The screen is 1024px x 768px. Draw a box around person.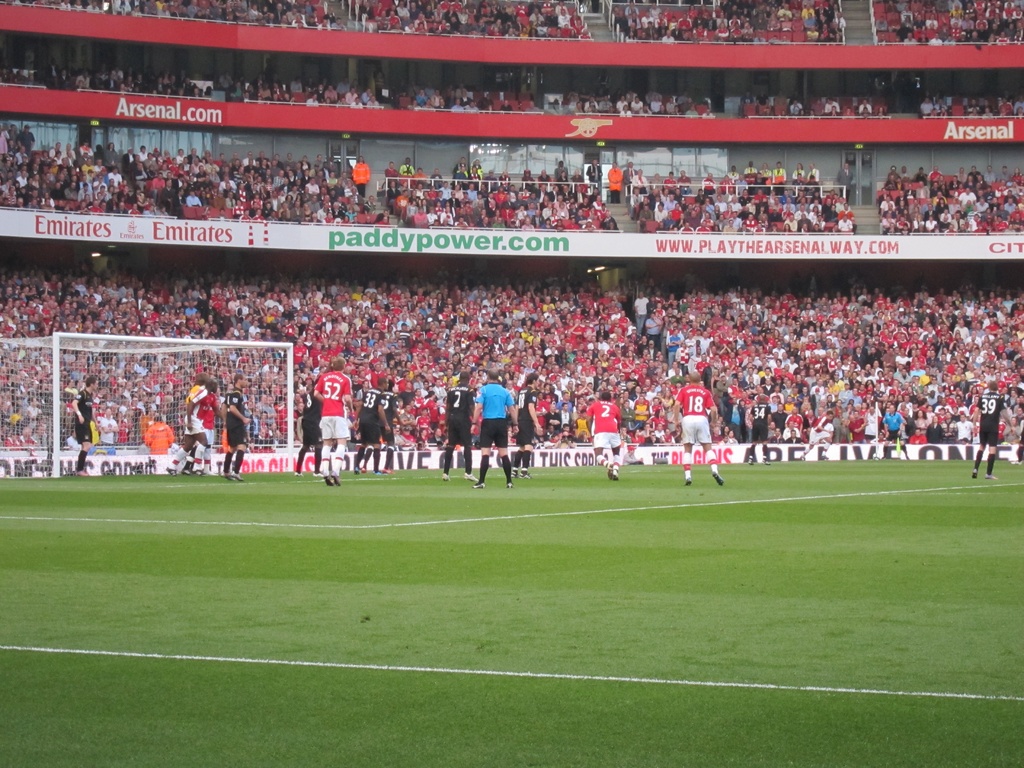
[161,374,207,477].
